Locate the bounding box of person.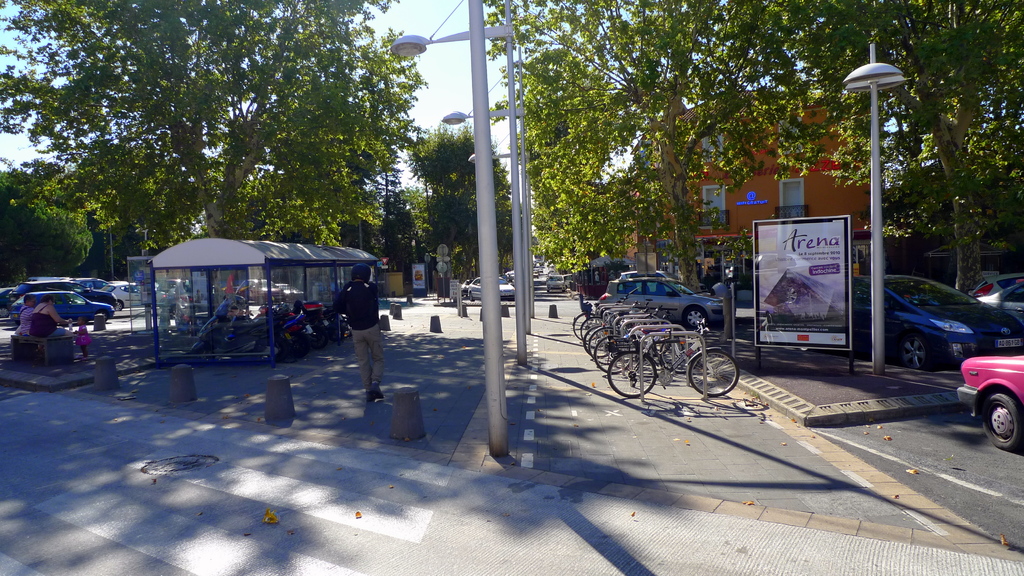
Bounding box: bbox=[31, 298, 64, 340].
